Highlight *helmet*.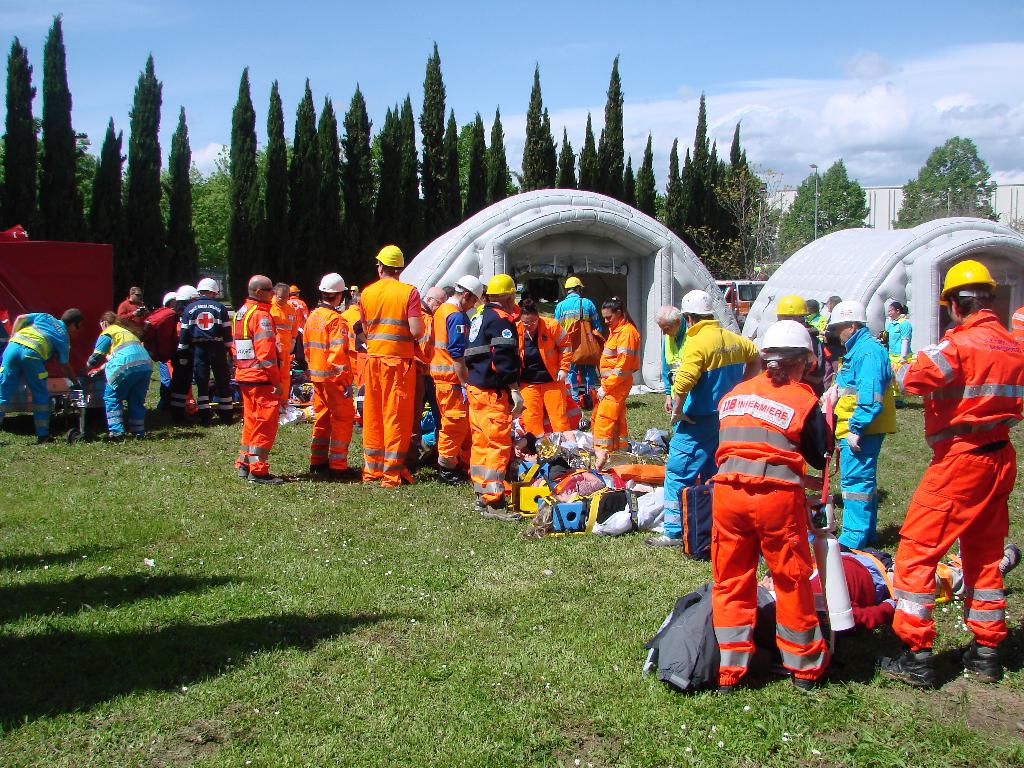
Highlighted region: box=[375, 240, 401, 270].
